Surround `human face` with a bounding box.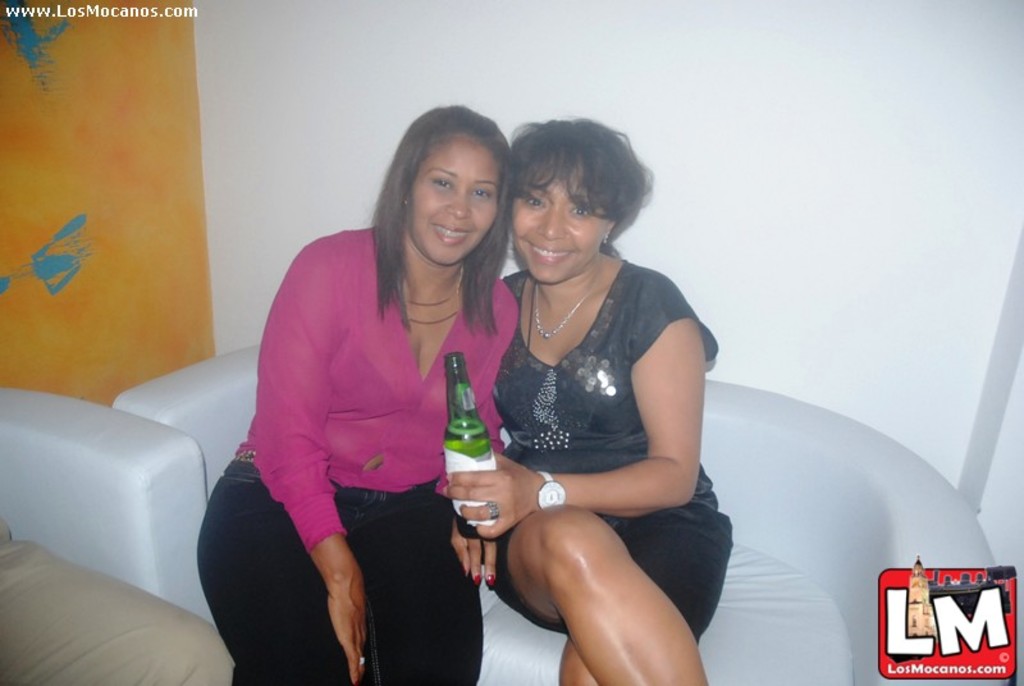
512/155/613/284.
